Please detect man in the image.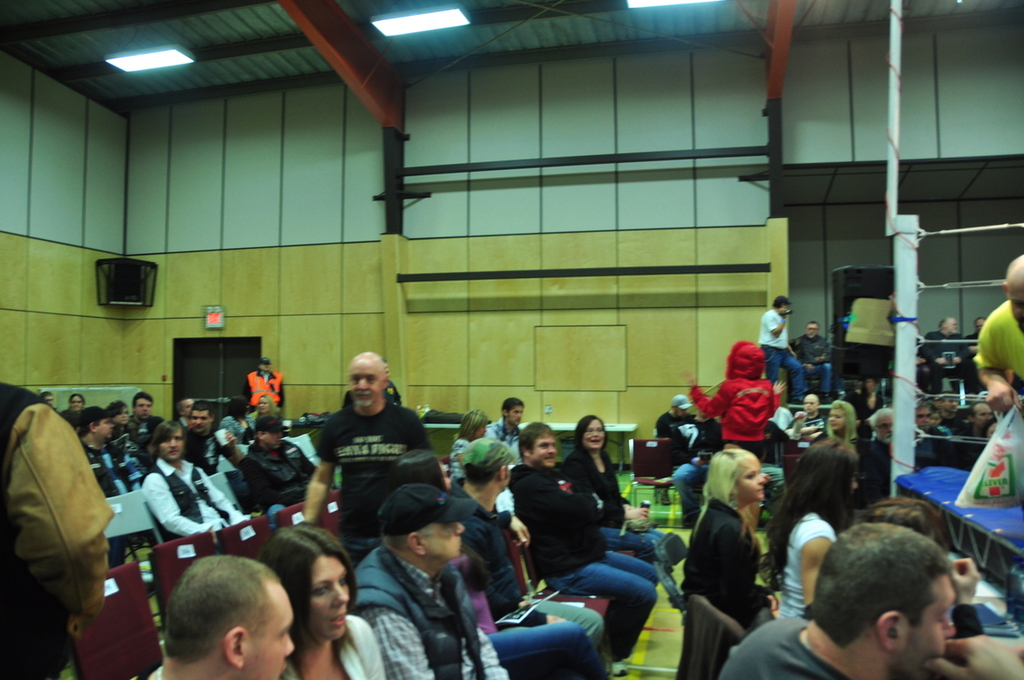
[794,321,834,404].
